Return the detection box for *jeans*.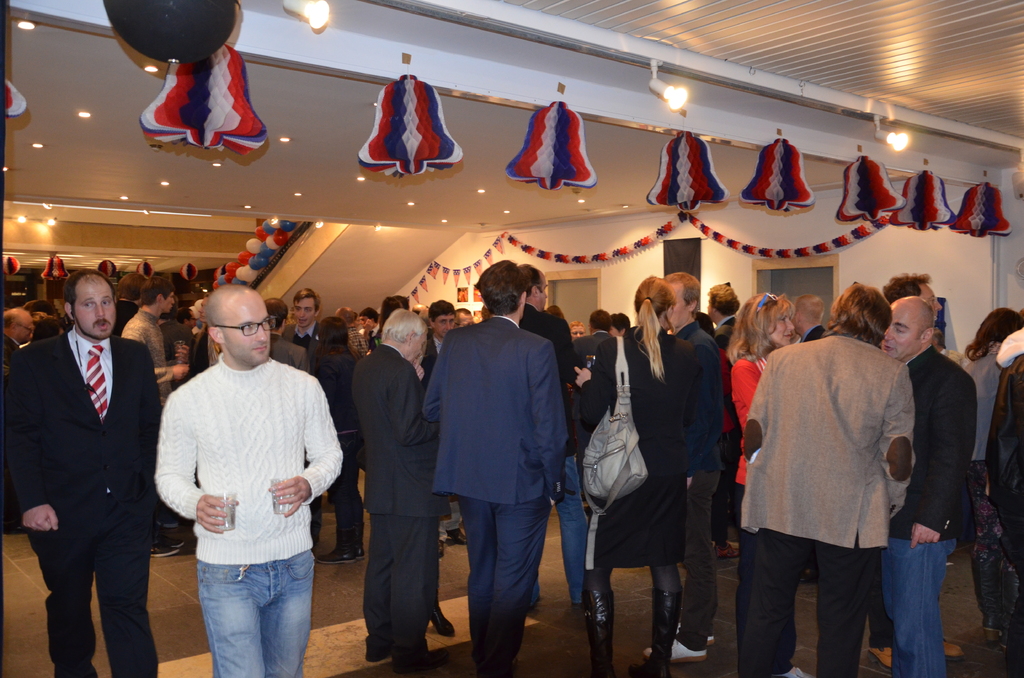
877,537,955,676.
